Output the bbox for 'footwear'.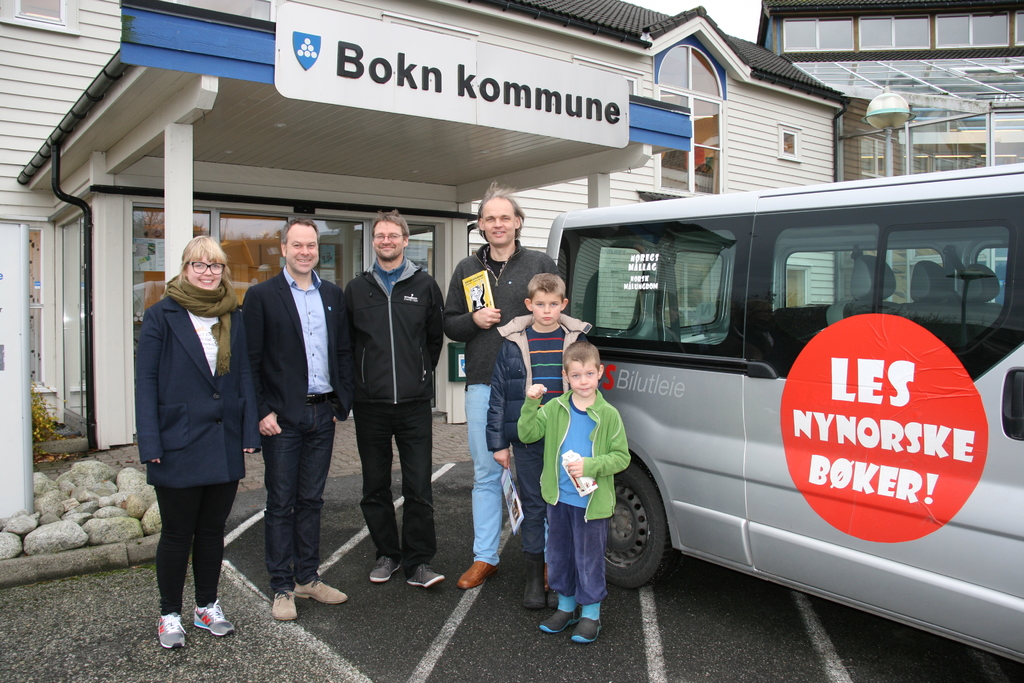
406:566:446:588.
